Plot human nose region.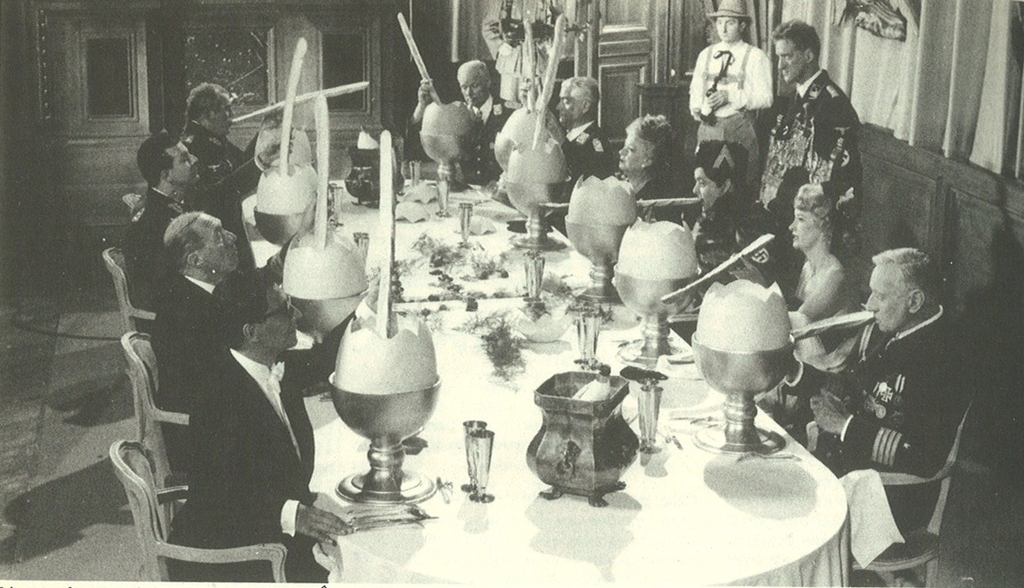
Plotted at x1=780, y1=56, x2=786, y2=67.
